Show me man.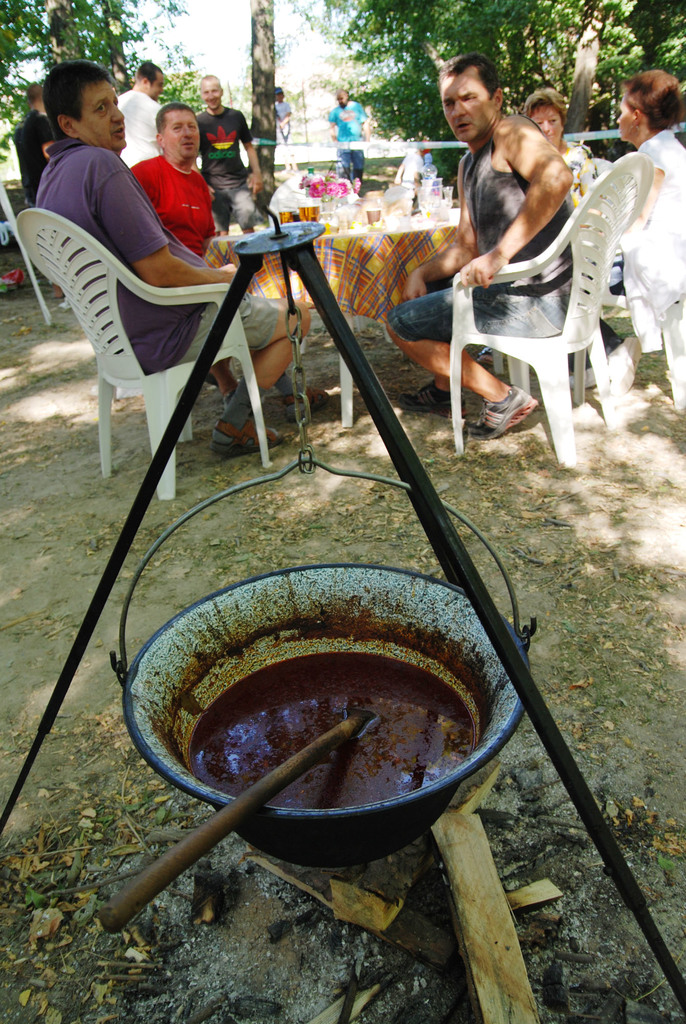
man is here: bbox=[16, 85, 69, 186].
